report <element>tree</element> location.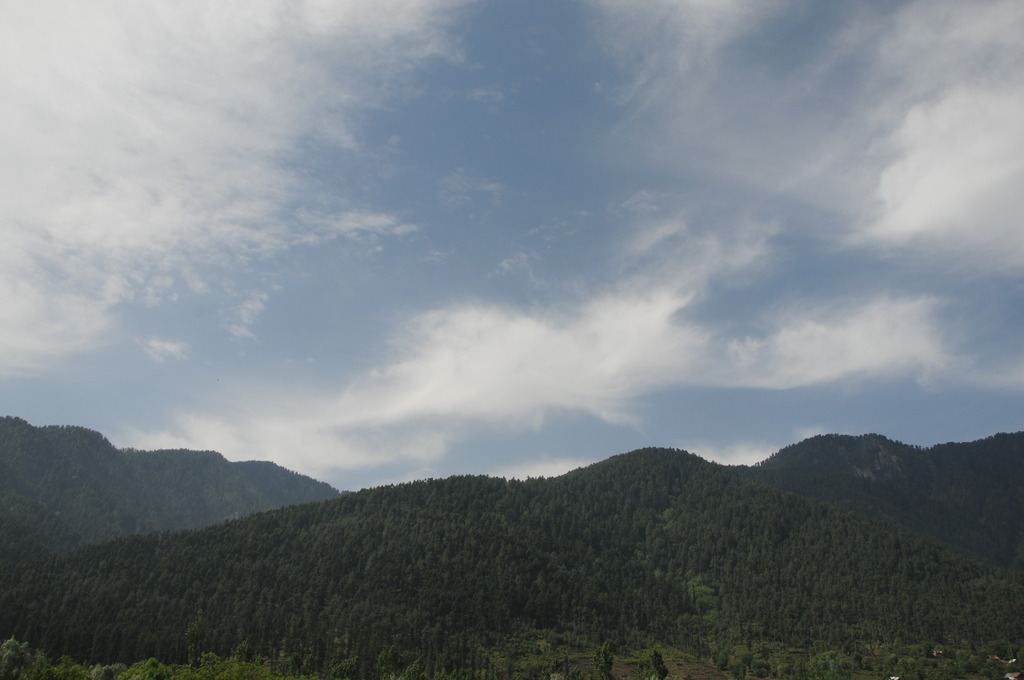
Report: bbox=[597, 638, 612, 679].
